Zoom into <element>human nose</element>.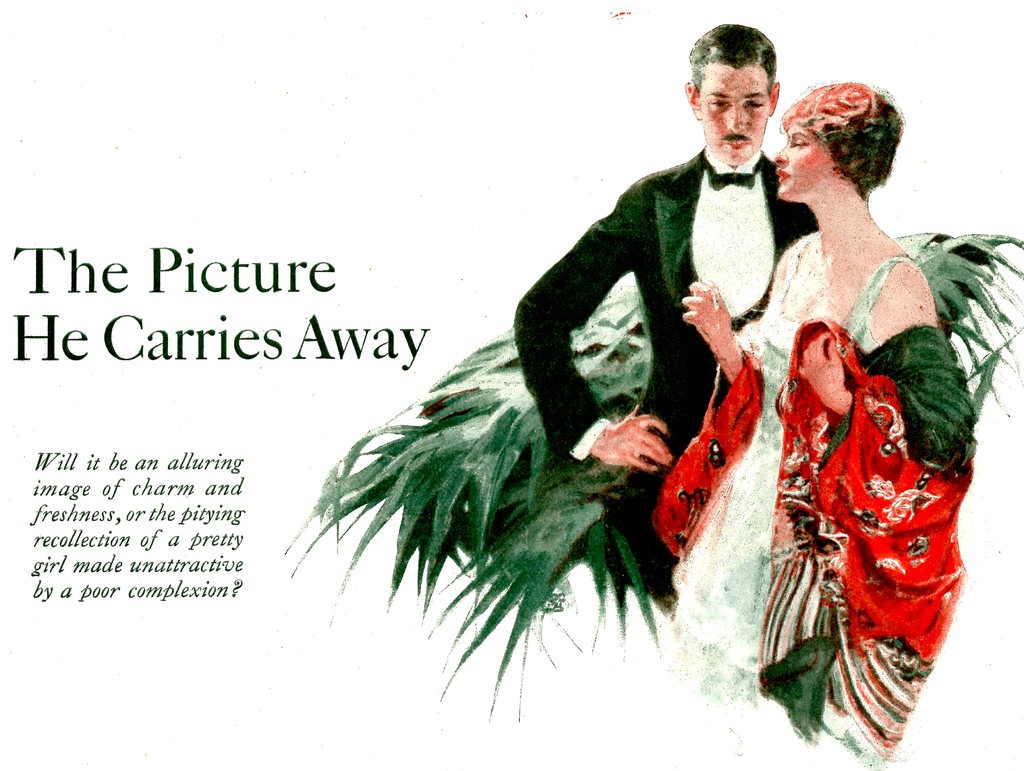
Zoom target: rect(728, 101, 745, 134).
